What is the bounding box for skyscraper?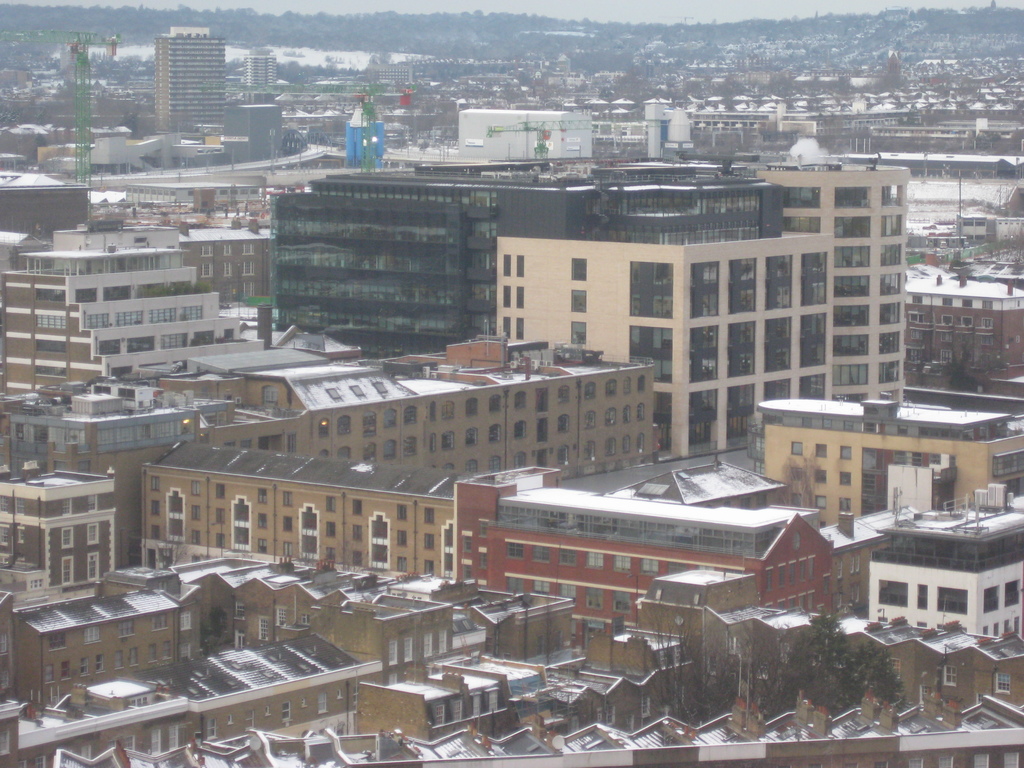
[left=134, top=420, right=887, bottom=706].
